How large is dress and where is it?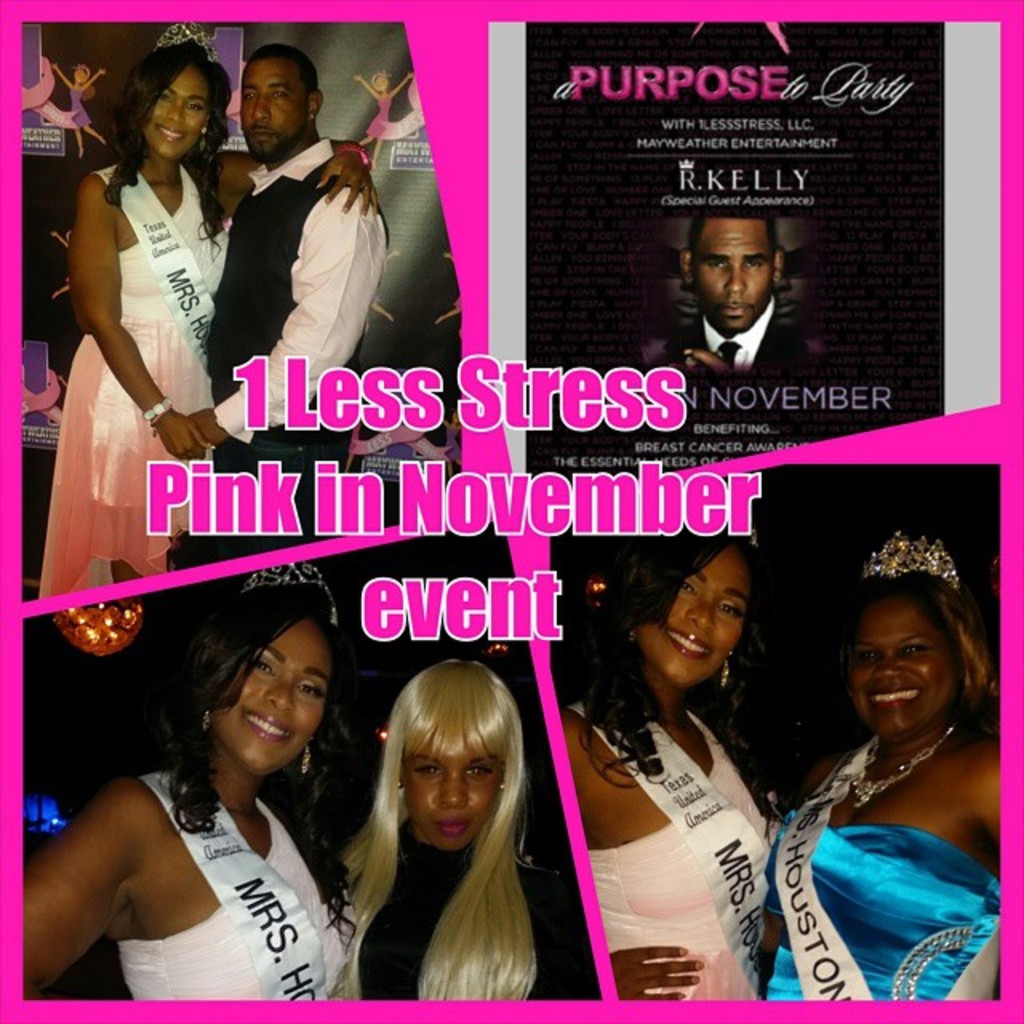
Bounding box: x1=42 y1=163 x2=227 y2=598.
